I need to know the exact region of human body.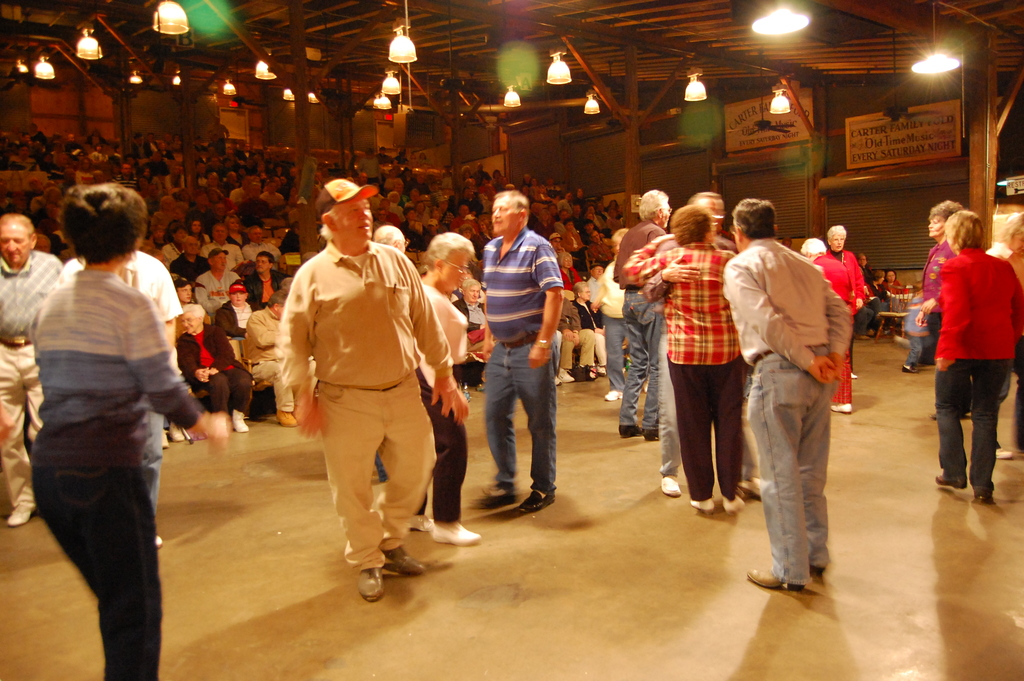
Region: 184,301,243,436.
